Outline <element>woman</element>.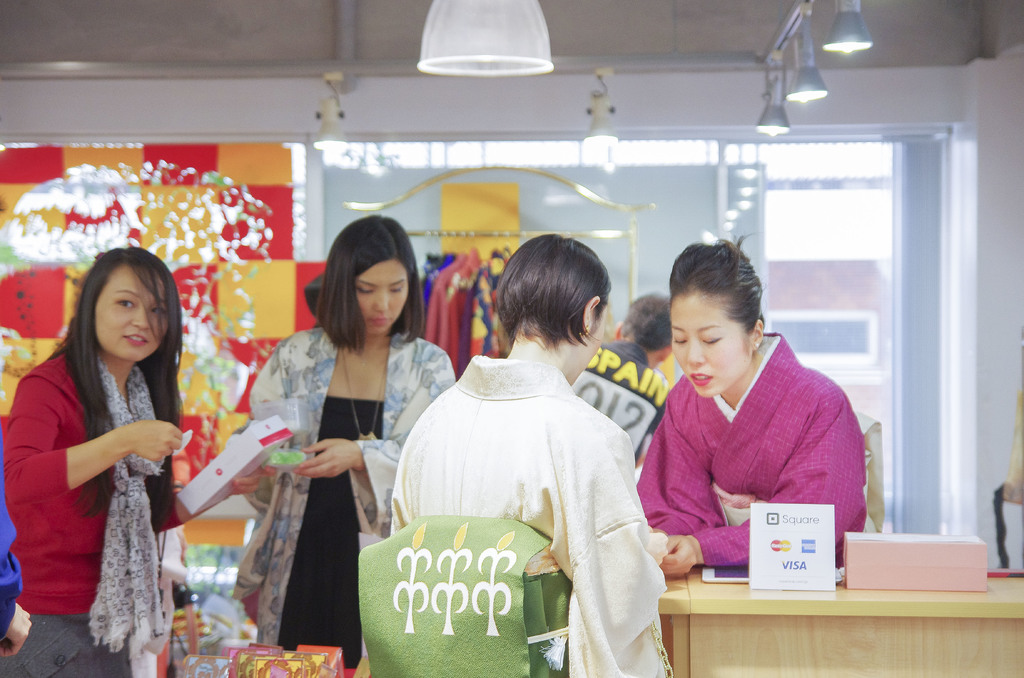
Outline: (387, 235, 680, 677).
